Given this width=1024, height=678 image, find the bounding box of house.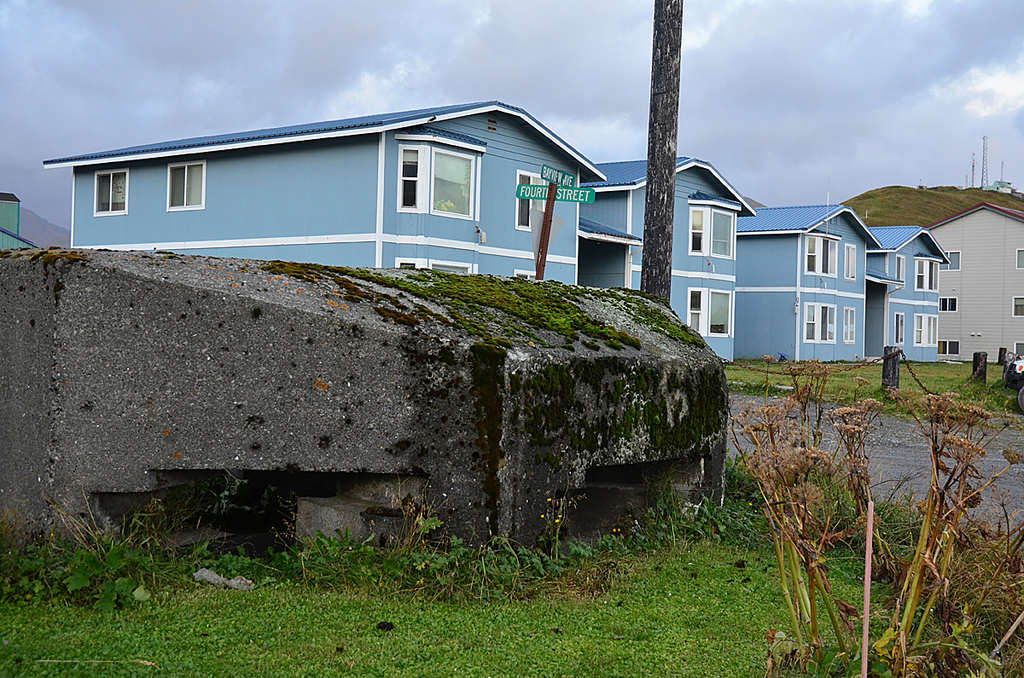
579/155/756/359.
